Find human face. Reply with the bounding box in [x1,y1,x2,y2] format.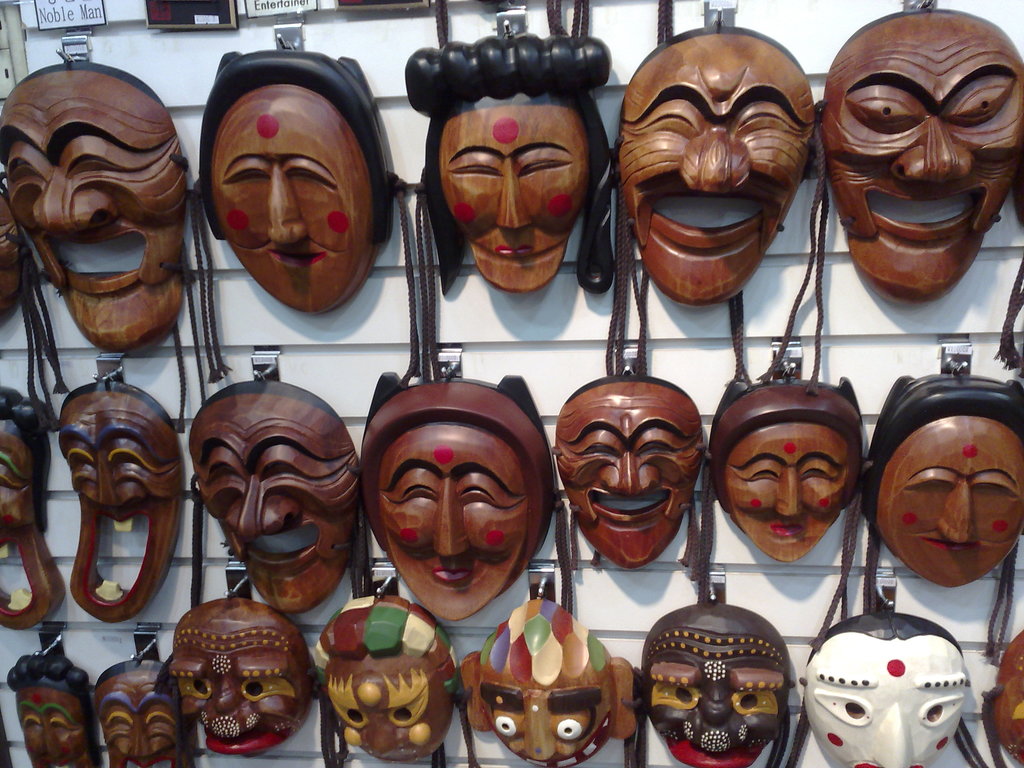
[56,390,186,617].
